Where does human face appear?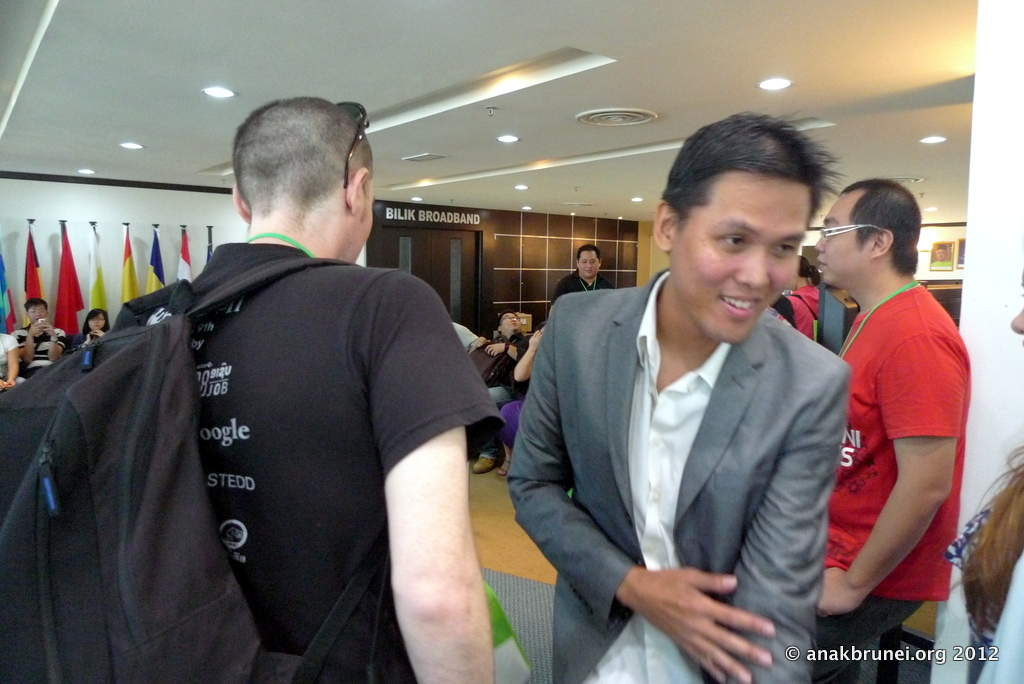
Appears at (x1=499, y1=311, x2=518, y2=329).
